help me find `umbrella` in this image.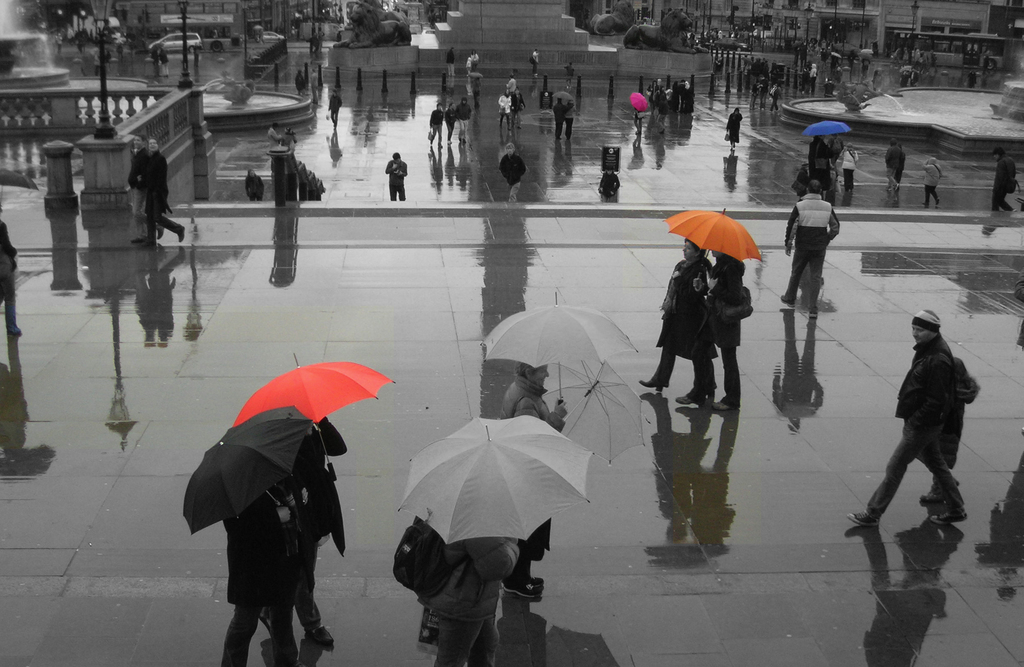
Found it: 394,415,588,548.
